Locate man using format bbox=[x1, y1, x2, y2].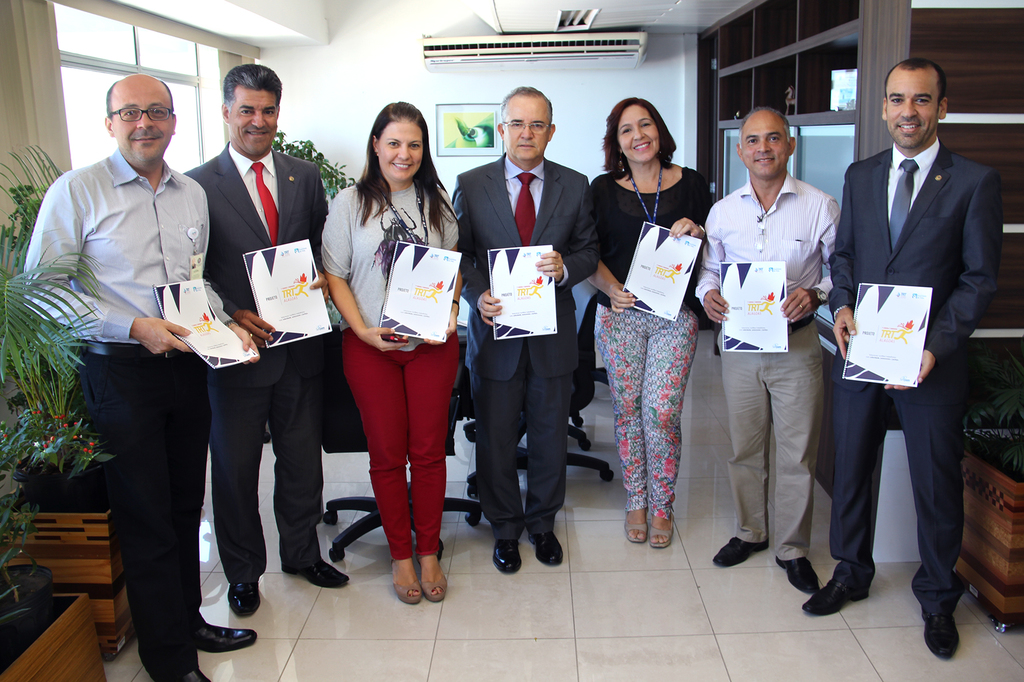
bbox=[16, 74, 257, 681].
